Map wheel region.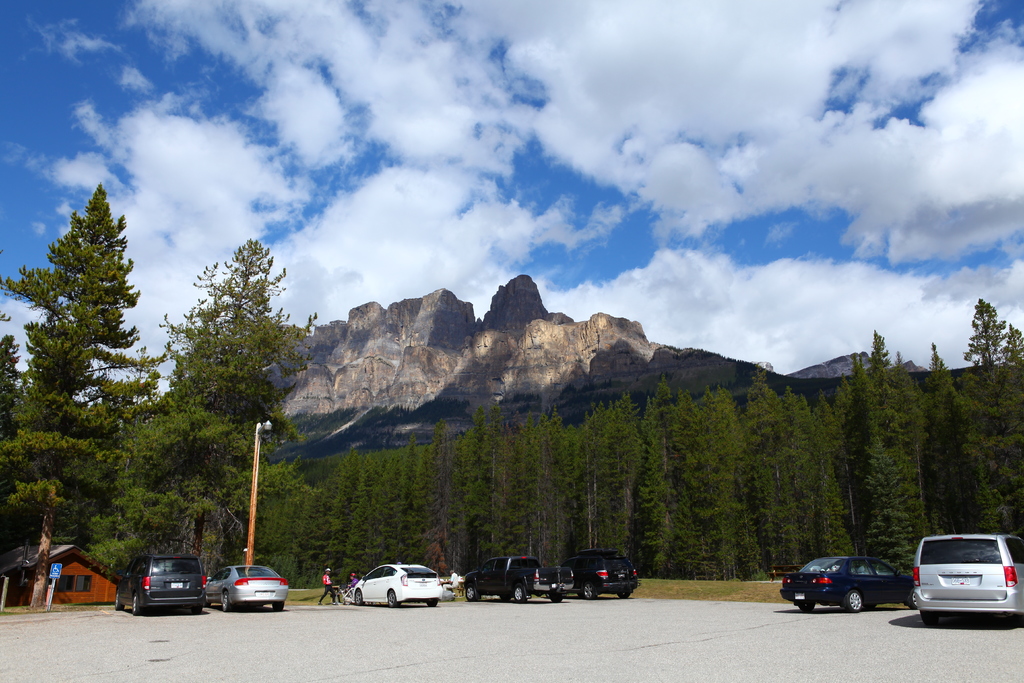
Mapped to 114, 590, 124, 609.
